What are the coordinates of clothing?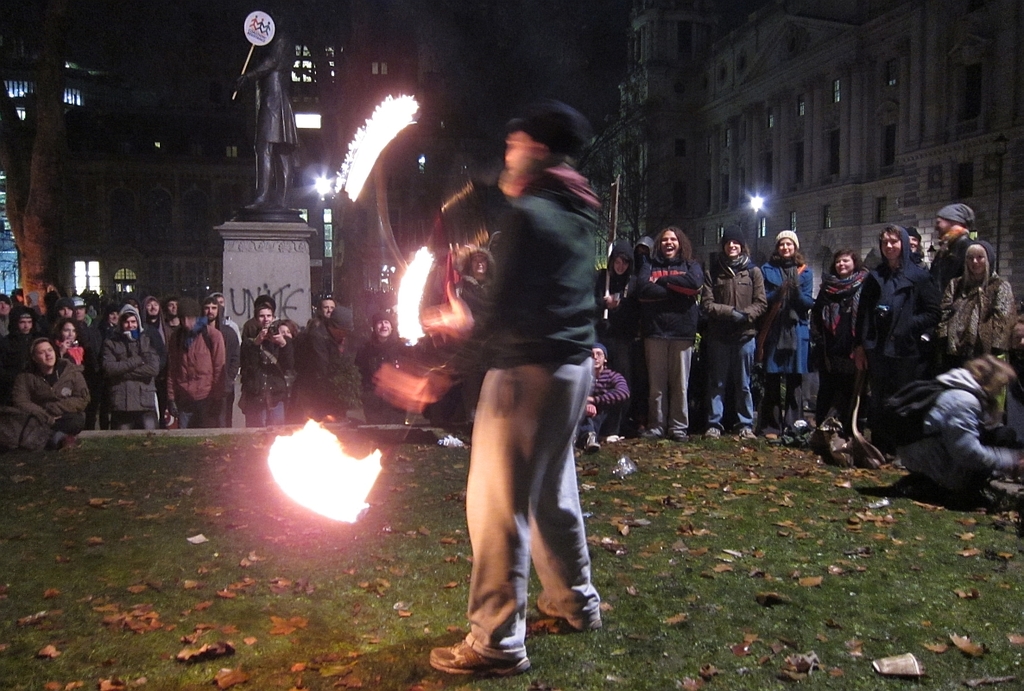
<bbox>761, 256, 808, 429</bbox>.
